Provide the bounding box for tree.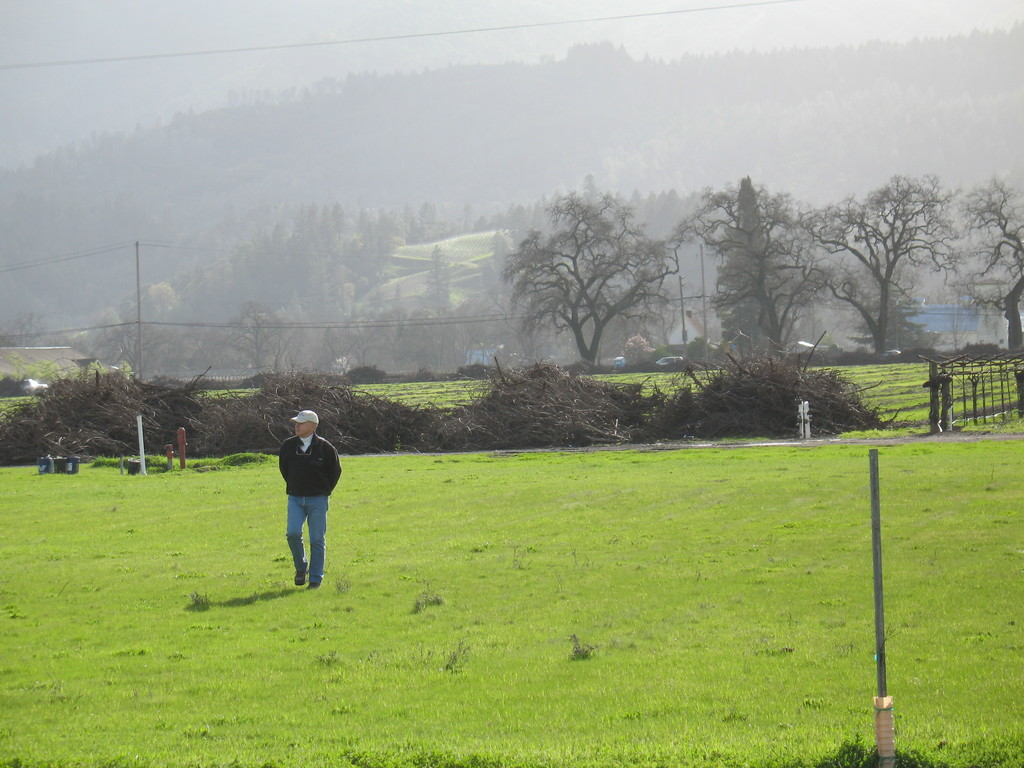
<bbox>0, 310, 62, 349</bbox>.
